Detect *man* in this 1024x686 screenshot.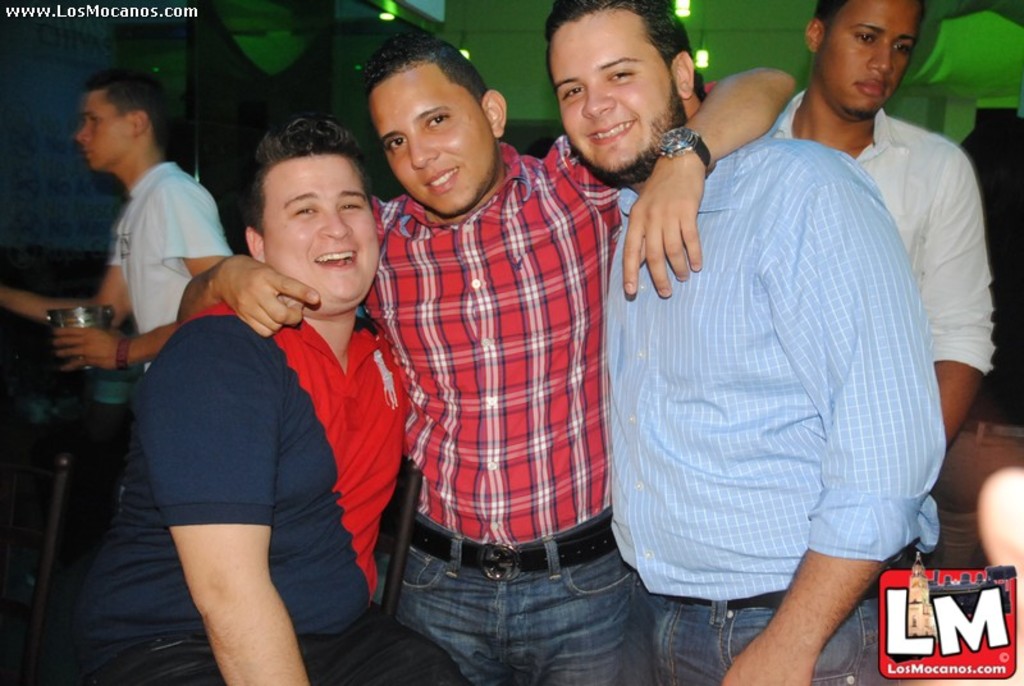
Detection: crop(543, 0, 946, 685).
